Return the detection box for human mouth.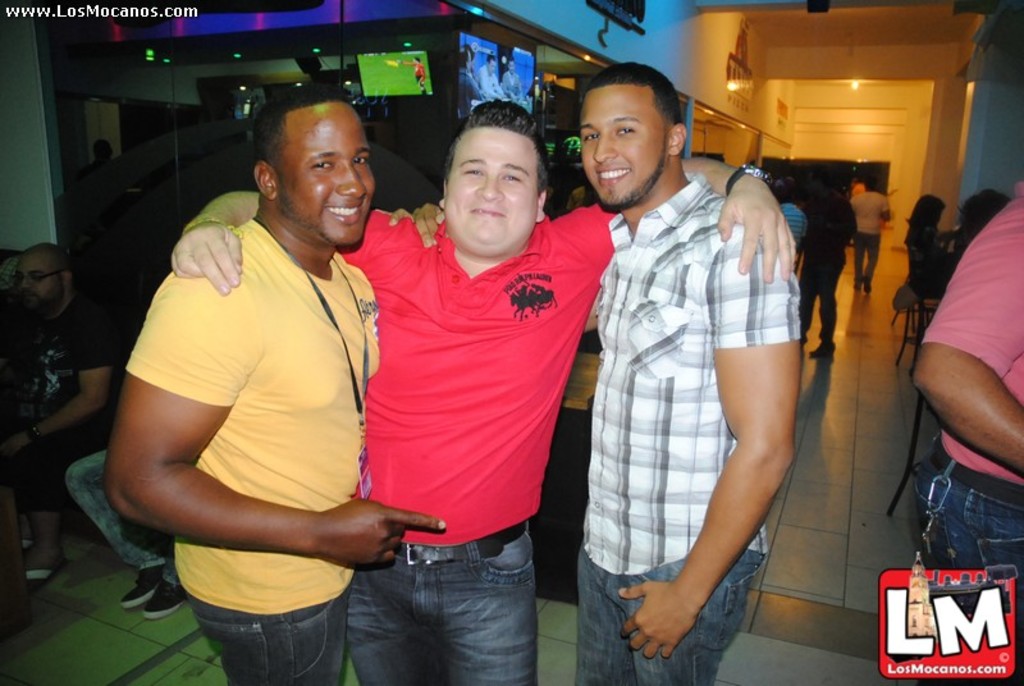
595 165 628 183.
